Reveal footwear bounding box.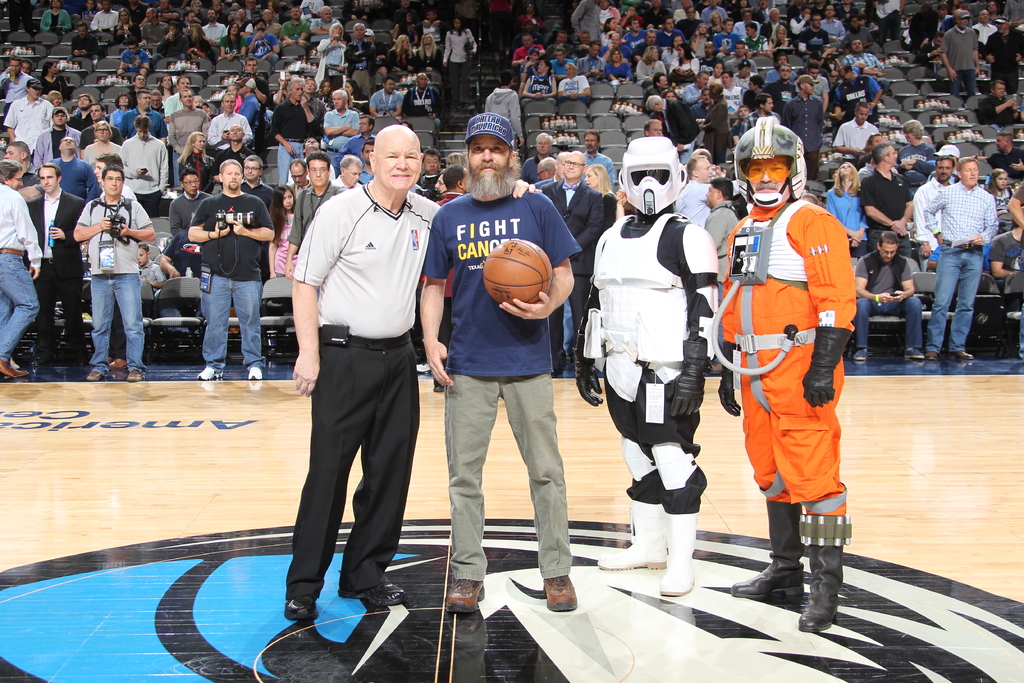
Revealed: crop(416, 360, 436, 374).
